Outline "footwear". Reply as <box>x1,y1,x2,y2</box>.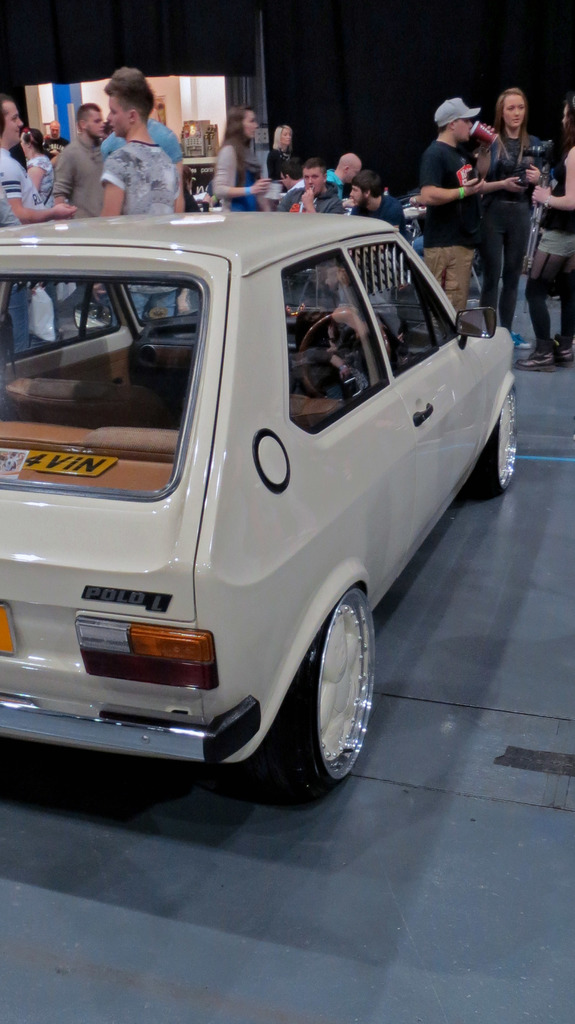
<box>561,336,574,357</box>.
